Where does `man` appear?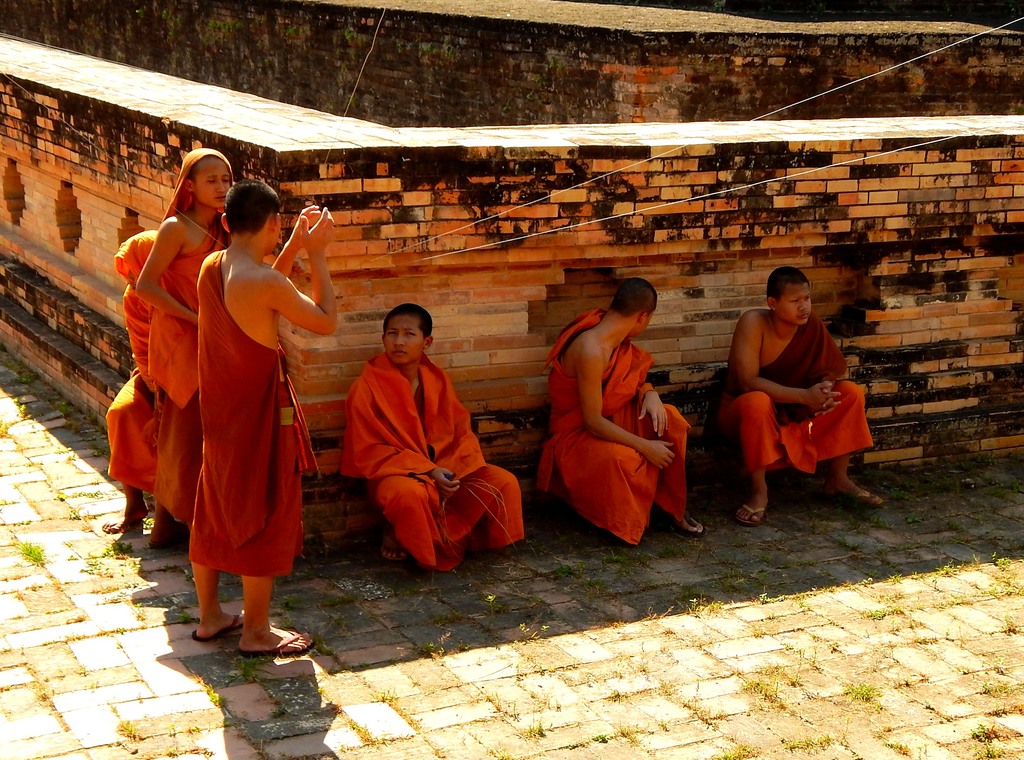
Appears at [535, 271, 715, 539].
